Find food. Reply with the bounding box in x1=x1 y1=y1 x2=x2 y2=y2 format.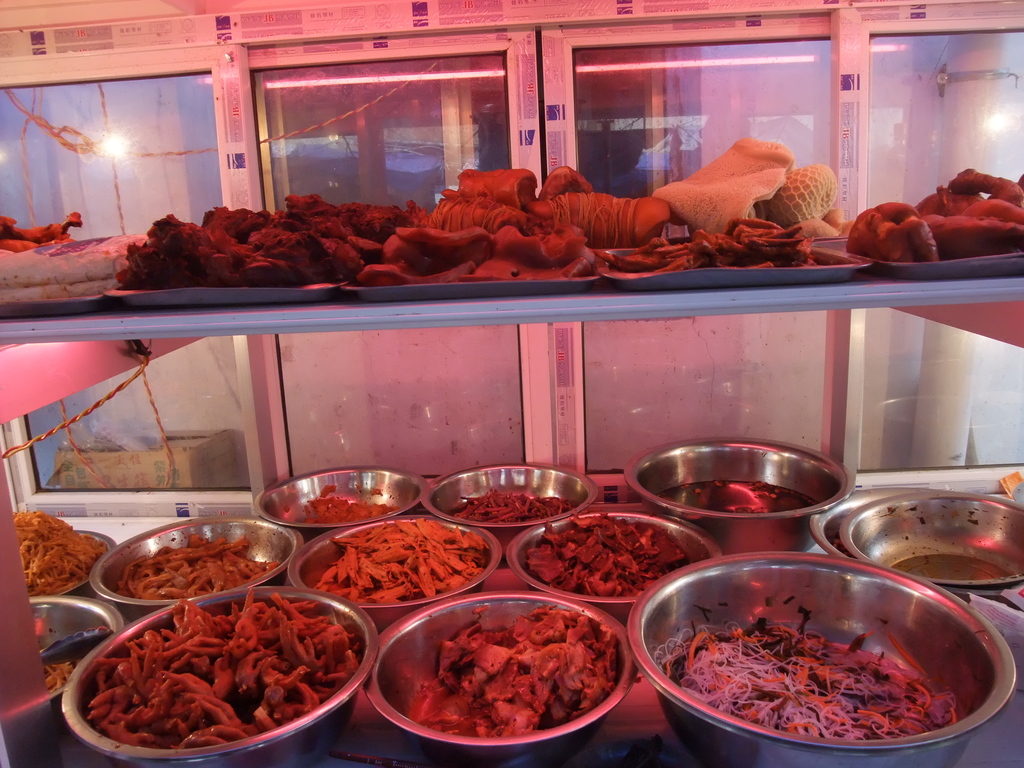
x1=15 y1=507 x2=104 y2=598.
